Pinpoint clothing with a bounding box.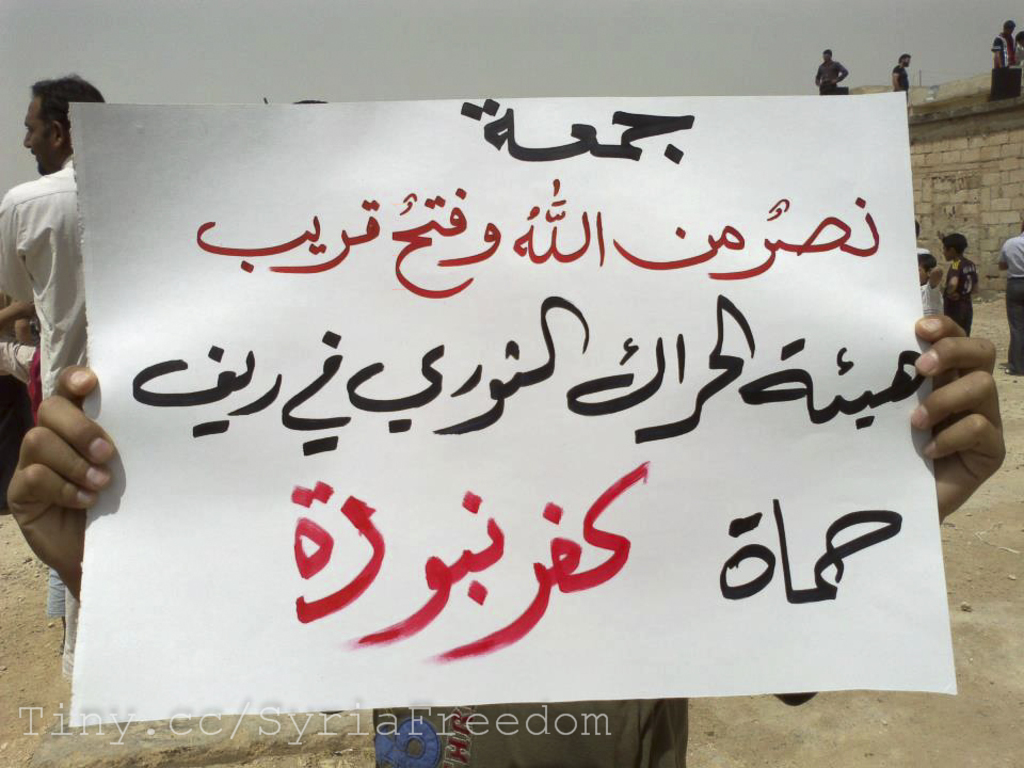
bbox=[917, 279, 944, 319].
